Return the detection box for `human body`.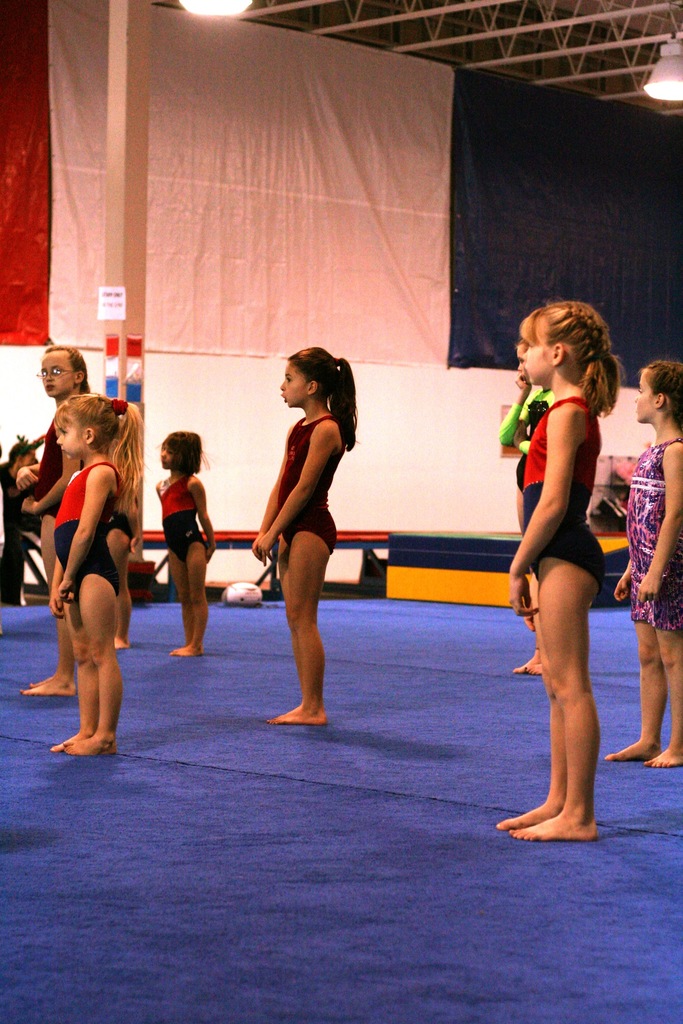
(158, 433, 215, 657).
